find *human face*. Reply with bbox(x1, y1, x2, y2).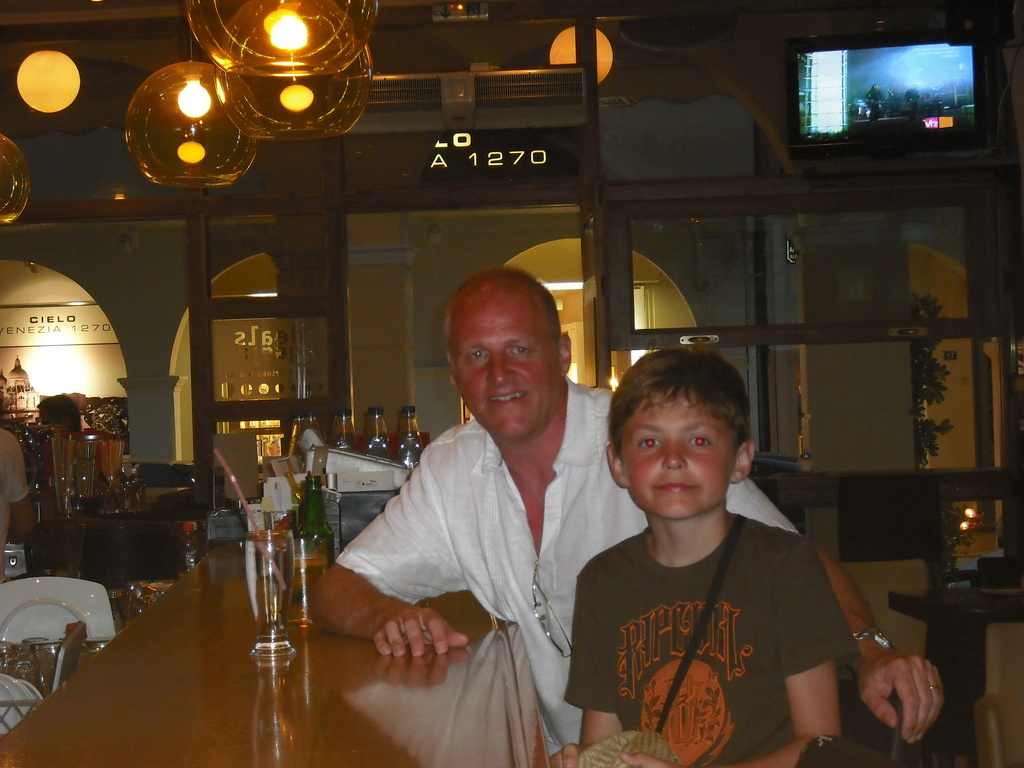
bbox(451, 287, 564, 440).
